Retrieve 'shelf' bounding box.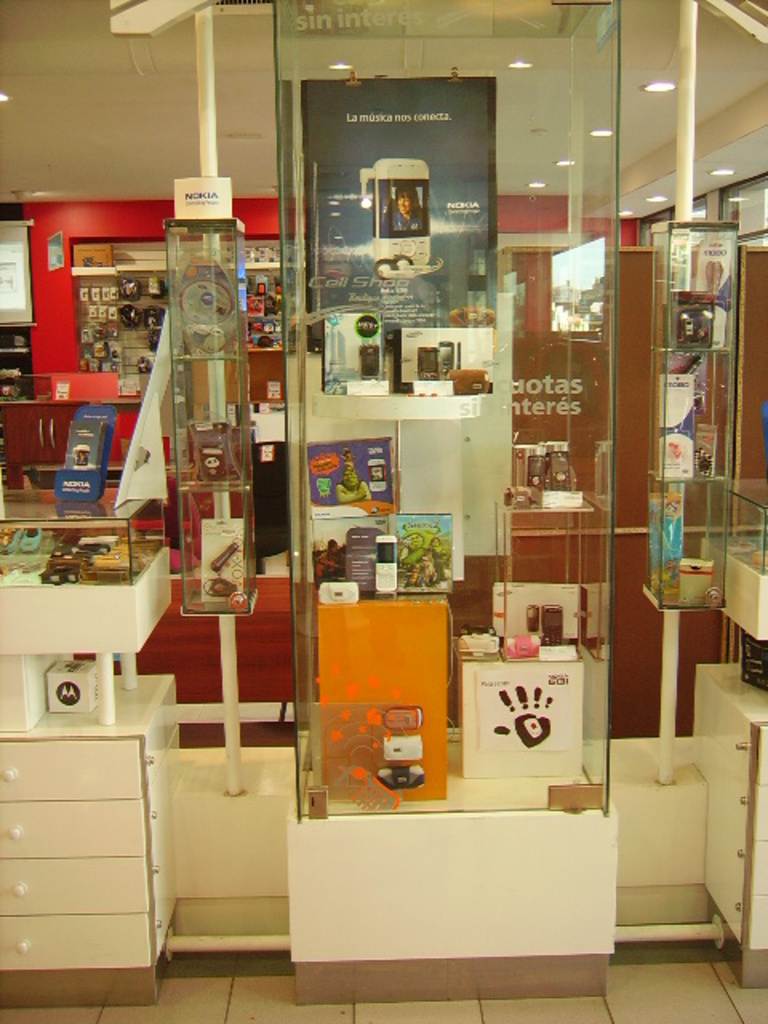
Bounding box: 82, 229, 299, 405.
